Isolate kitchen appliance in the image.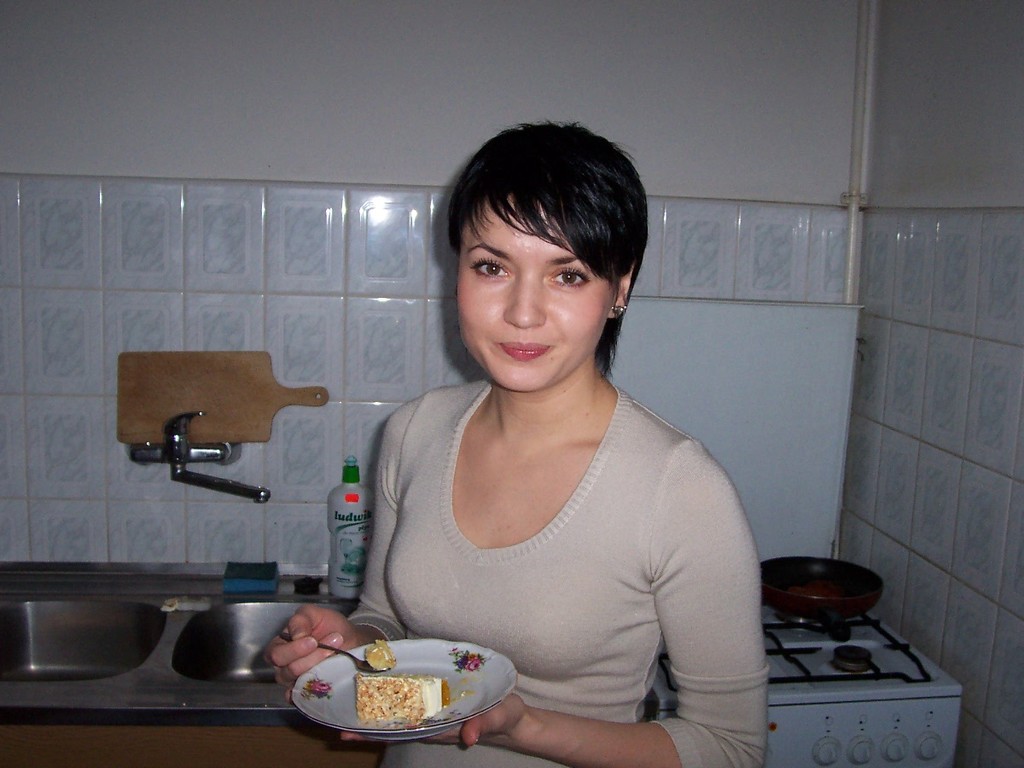
Isolated region: rect(600, 296, 963, 767).
